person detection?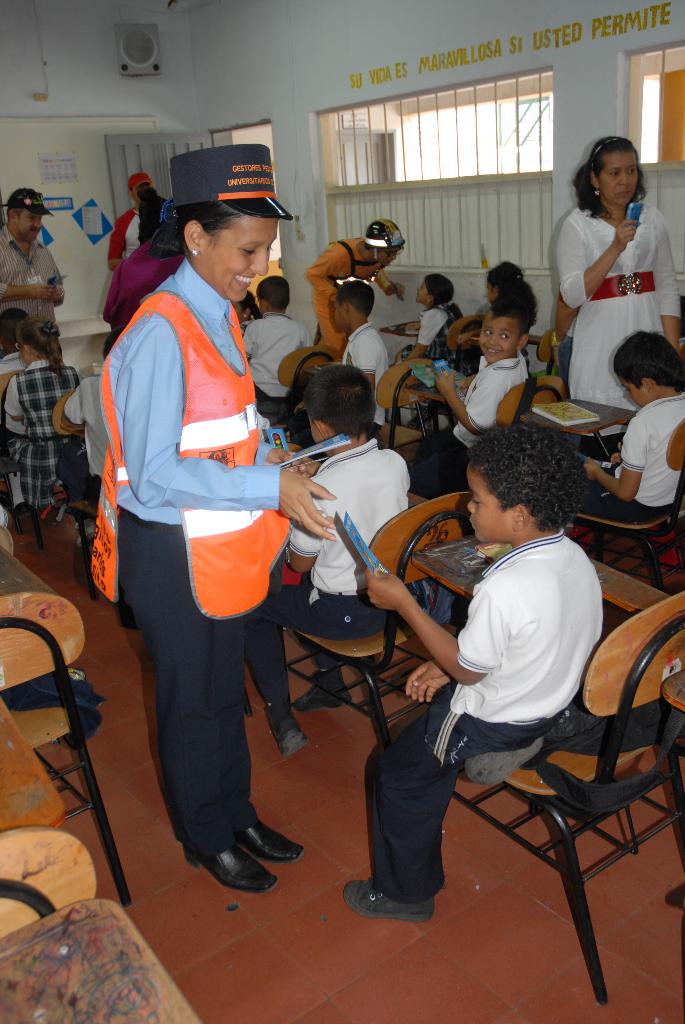
box(0, 188, 68, 322)
